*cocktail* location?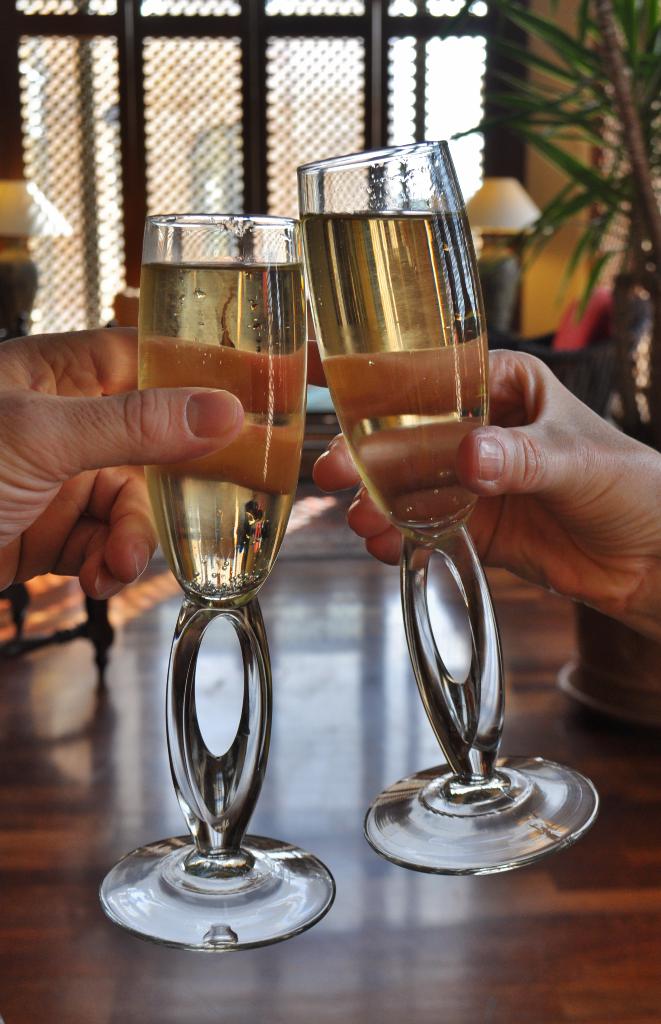
(298, 125, 608, 879)
